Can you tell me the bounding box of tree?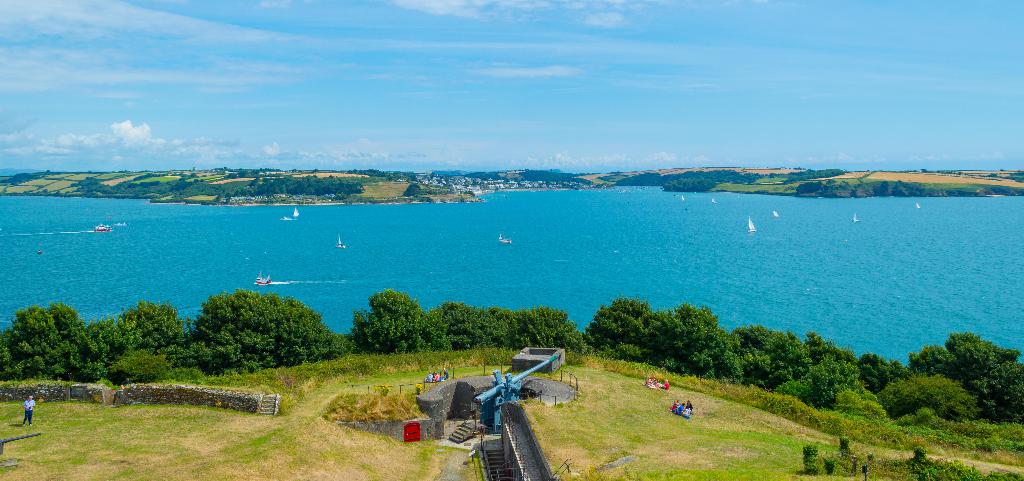
(801,446,818,473).
